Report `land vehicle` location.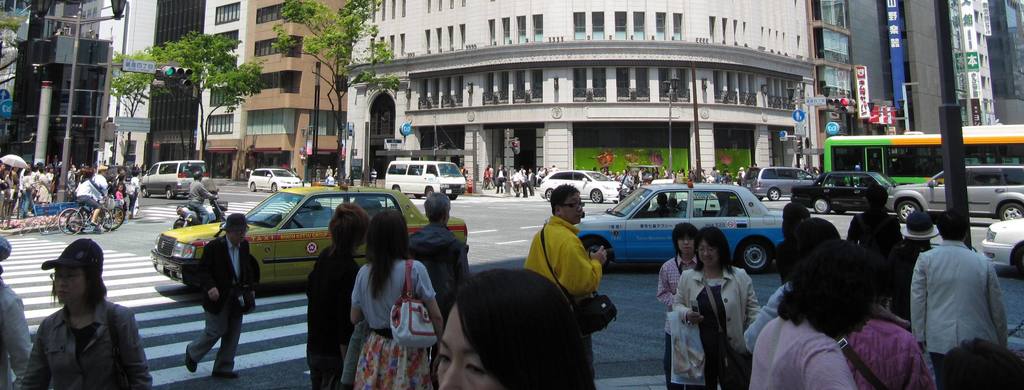
Report: bbox=(143, 160, 209, 199).
